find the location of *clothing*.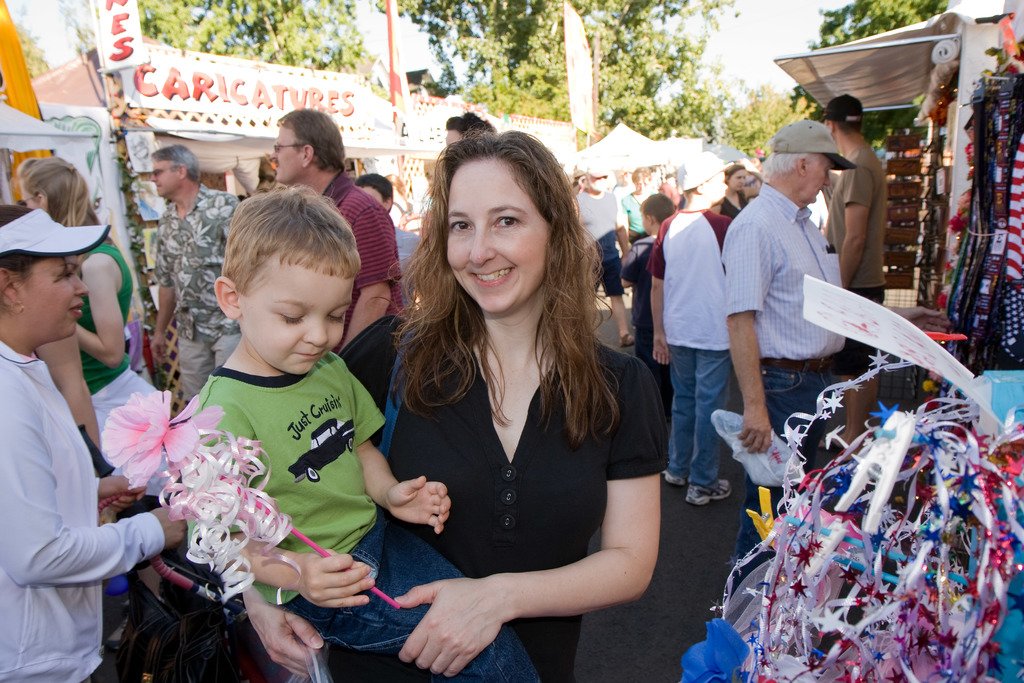
Location: crop(645, 210, 728, 490).
